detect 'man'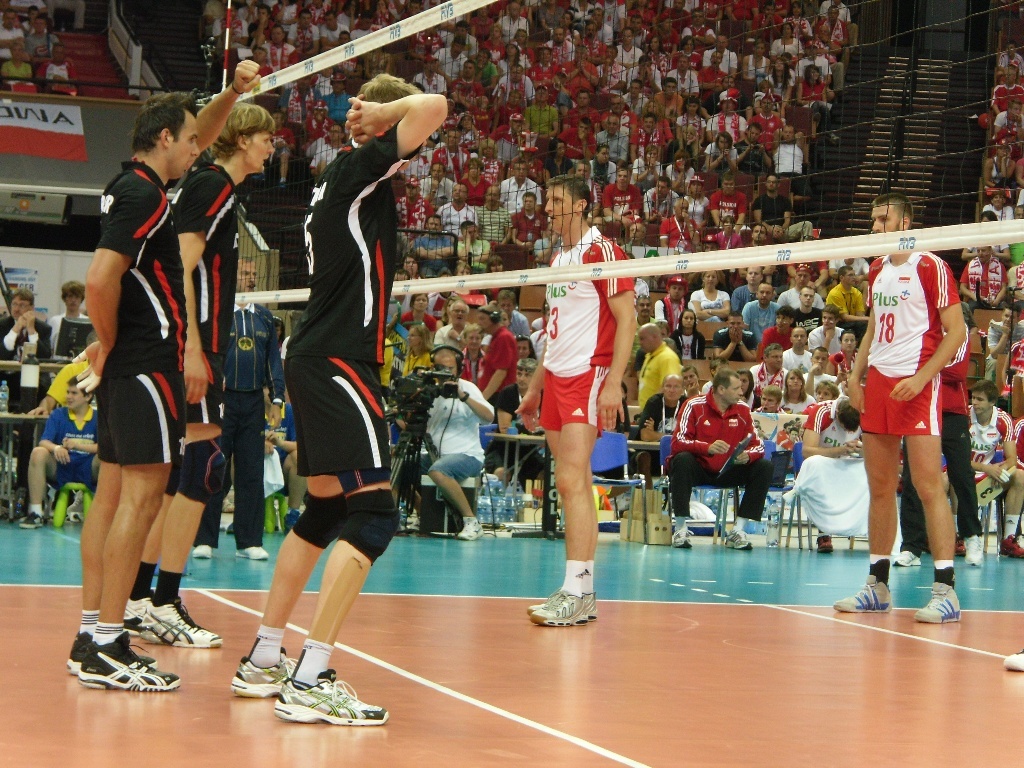
x1=735 y1=284 x2=784 y2=342
